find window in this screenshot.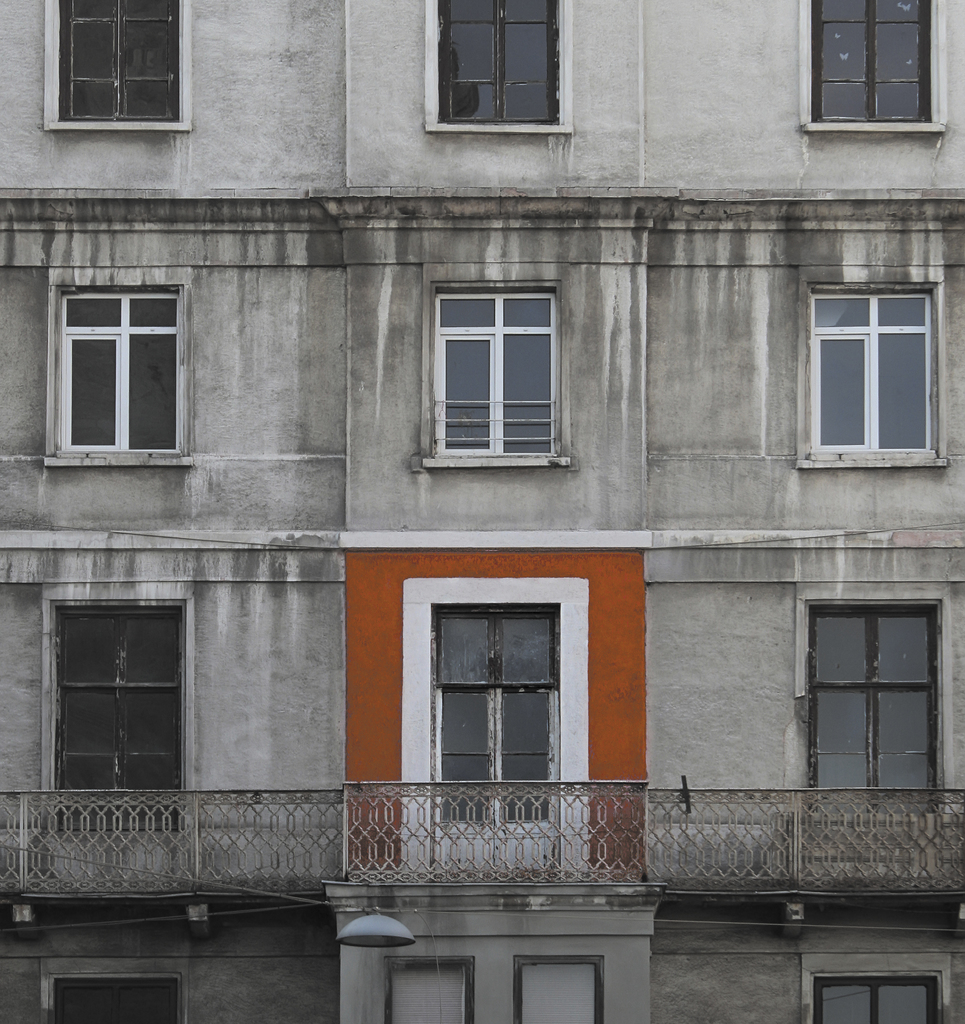
The bounding box for window is {"x1": 800, "y1": 957, "x2": 954, "y2": 1023}.
